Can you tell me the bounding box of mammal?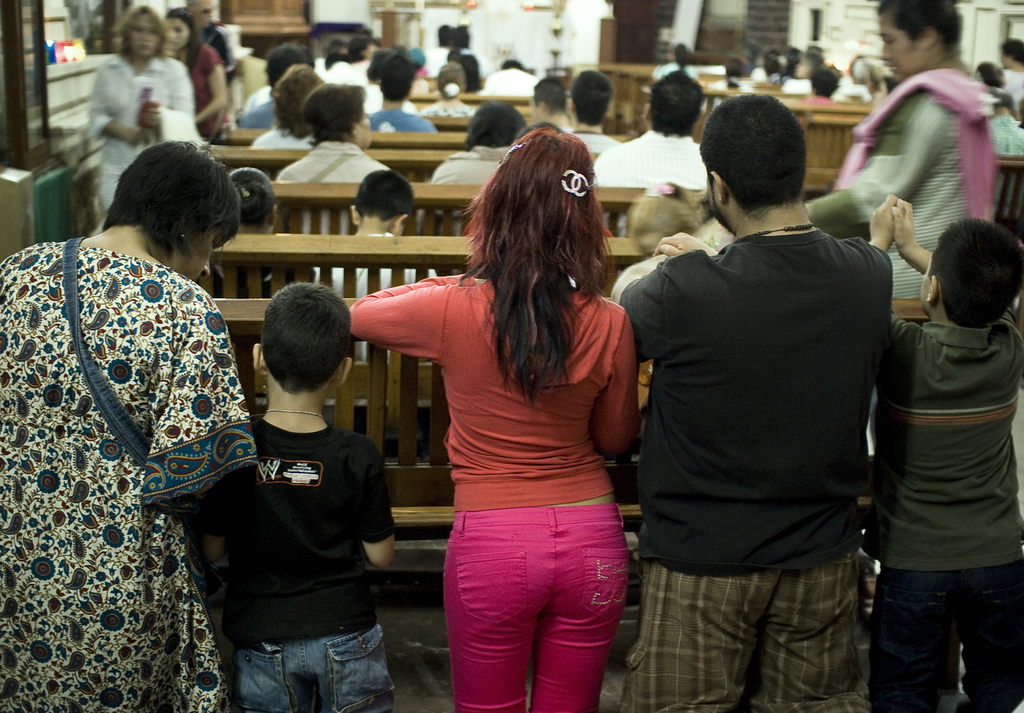
<box>610,92,895,712</box>.
